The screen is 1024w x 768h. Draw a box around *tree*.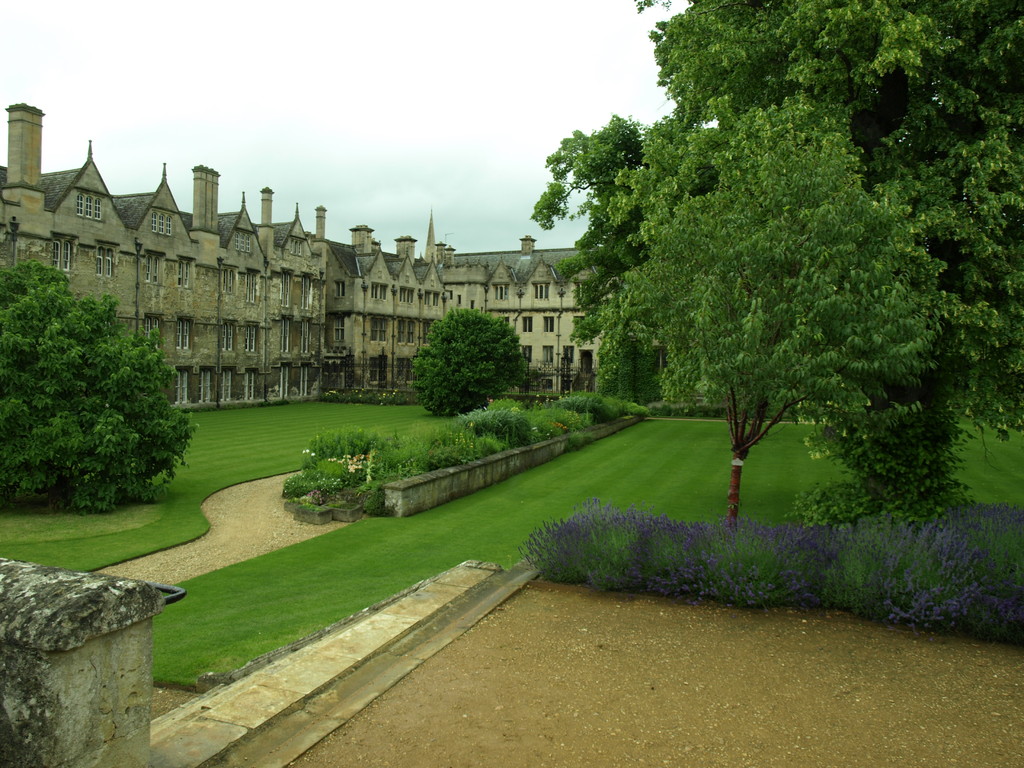
[left=605, top=83, right=943, bottom=538].
